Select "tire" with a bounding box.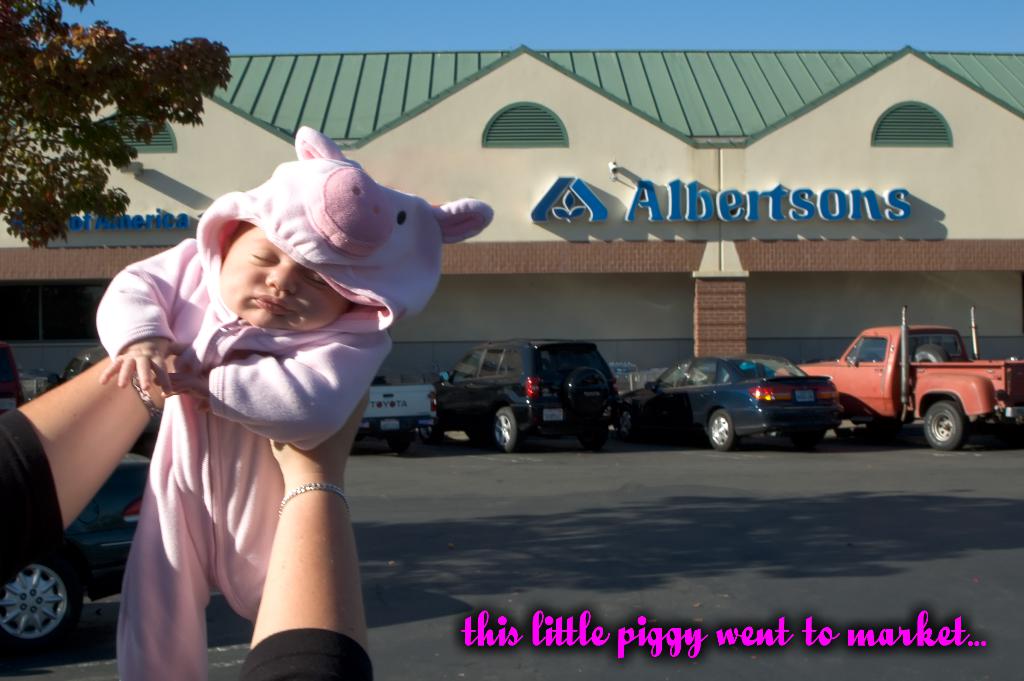
<region>796, 429, 826, 450</region>.
